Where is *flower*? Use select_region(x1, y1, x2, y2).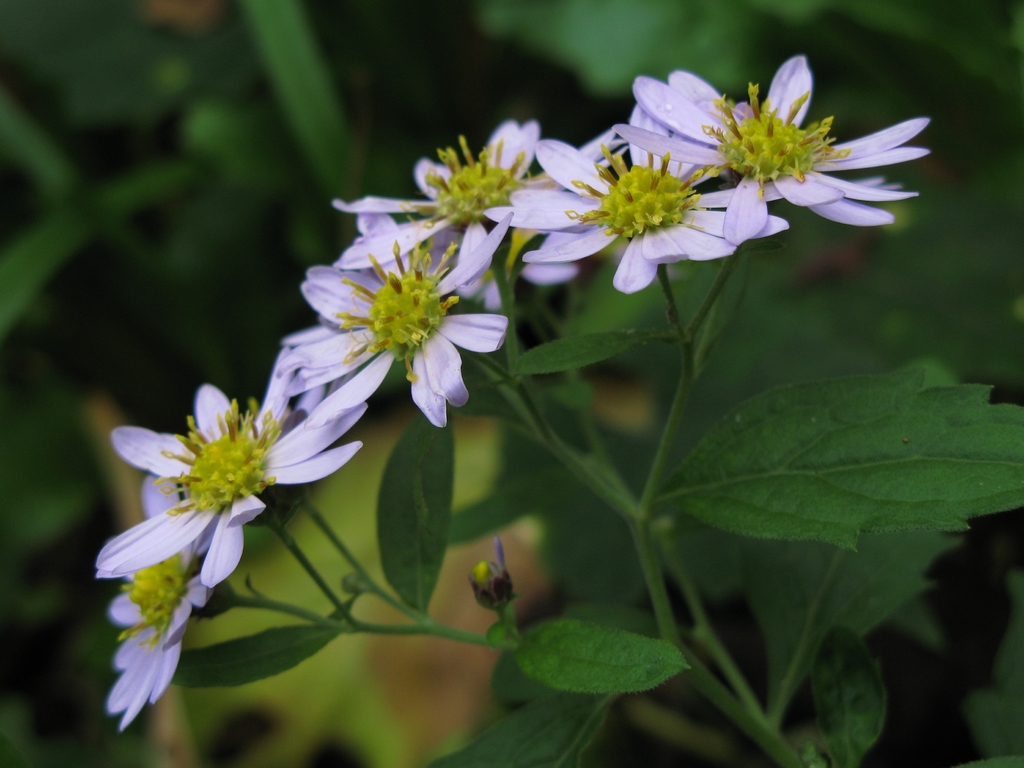
select_region(105, 557, 209, 735).
